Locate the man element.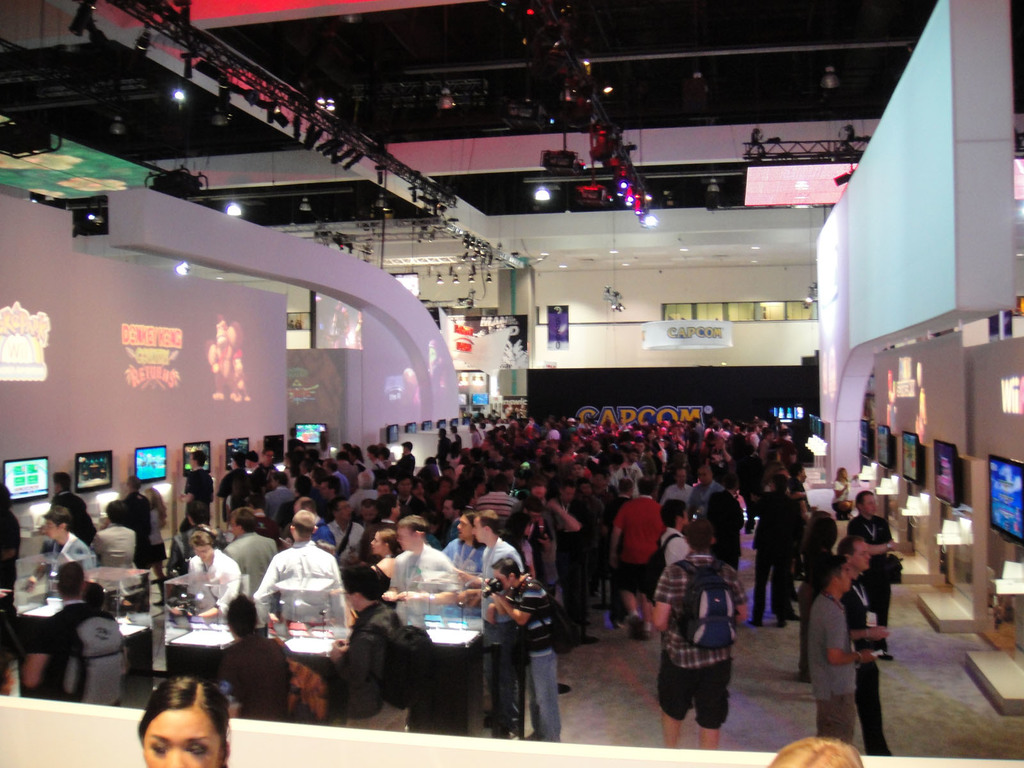
Element bbox: (x1=400, y1=442, x2=416, y2=474).
